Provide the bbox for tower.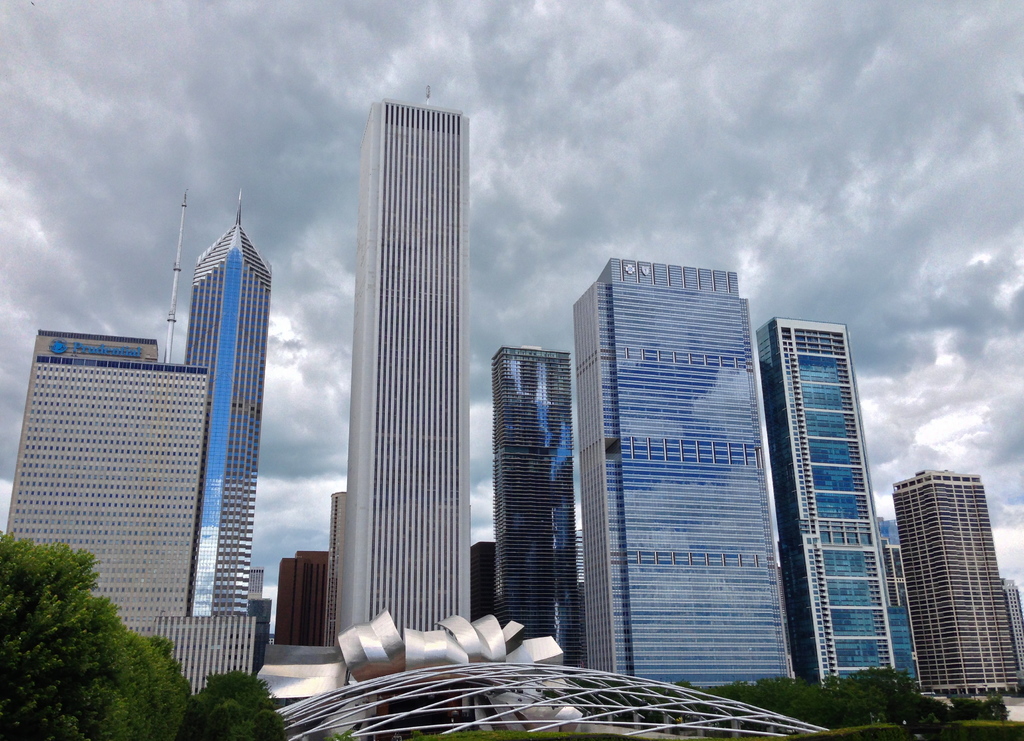
{"left": 900, "top": 468, "right": 1023, "bottom": 706}.
